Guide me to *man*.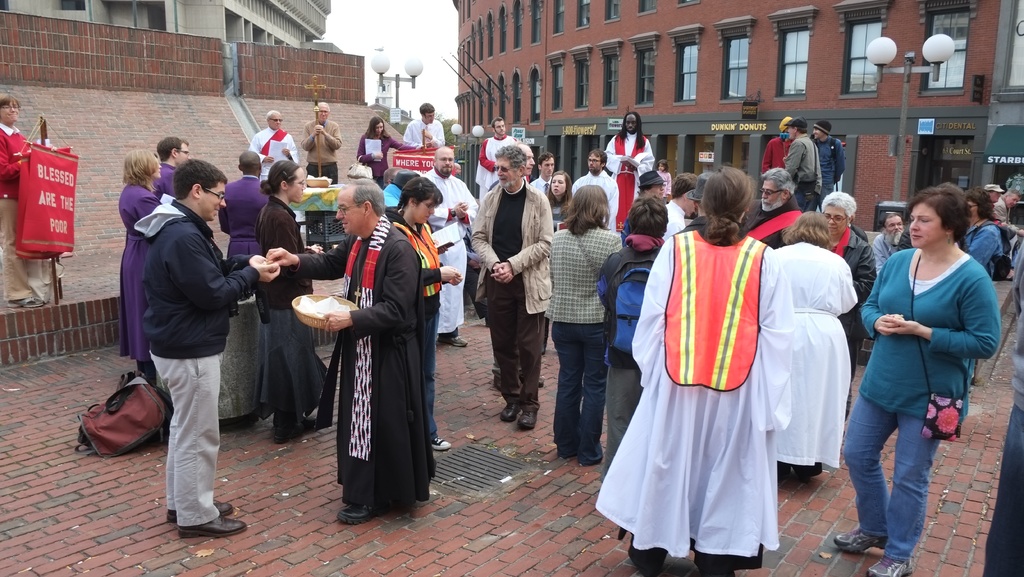
Guidance: bbox(871, 212, 904, 273).
